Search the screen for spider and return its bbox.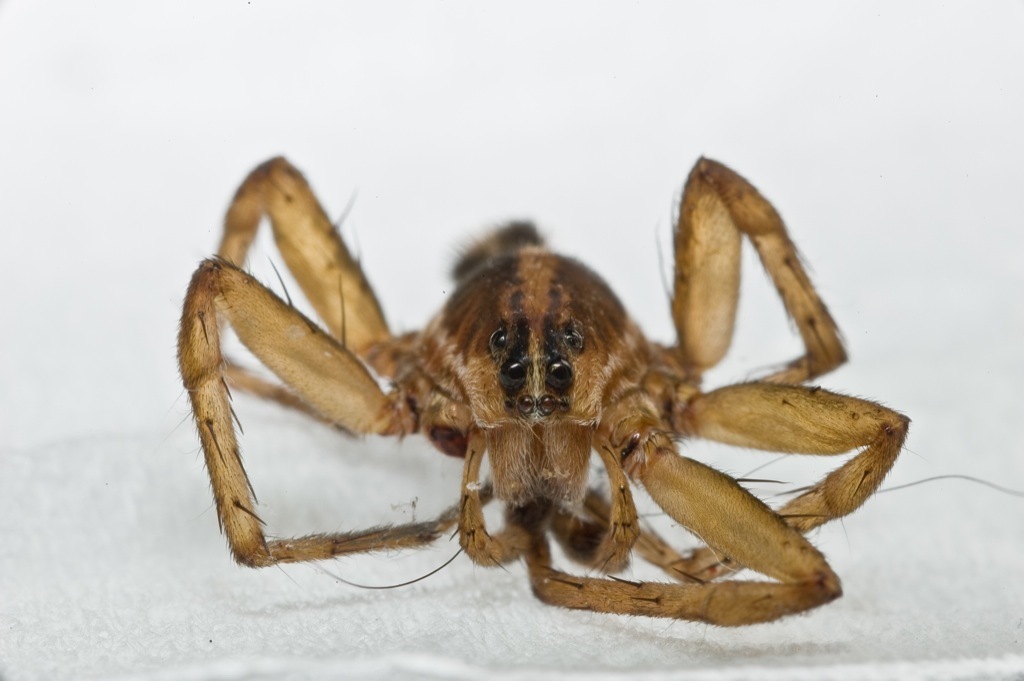
Found: left=170, top=155, right=1023, bottom=630.
